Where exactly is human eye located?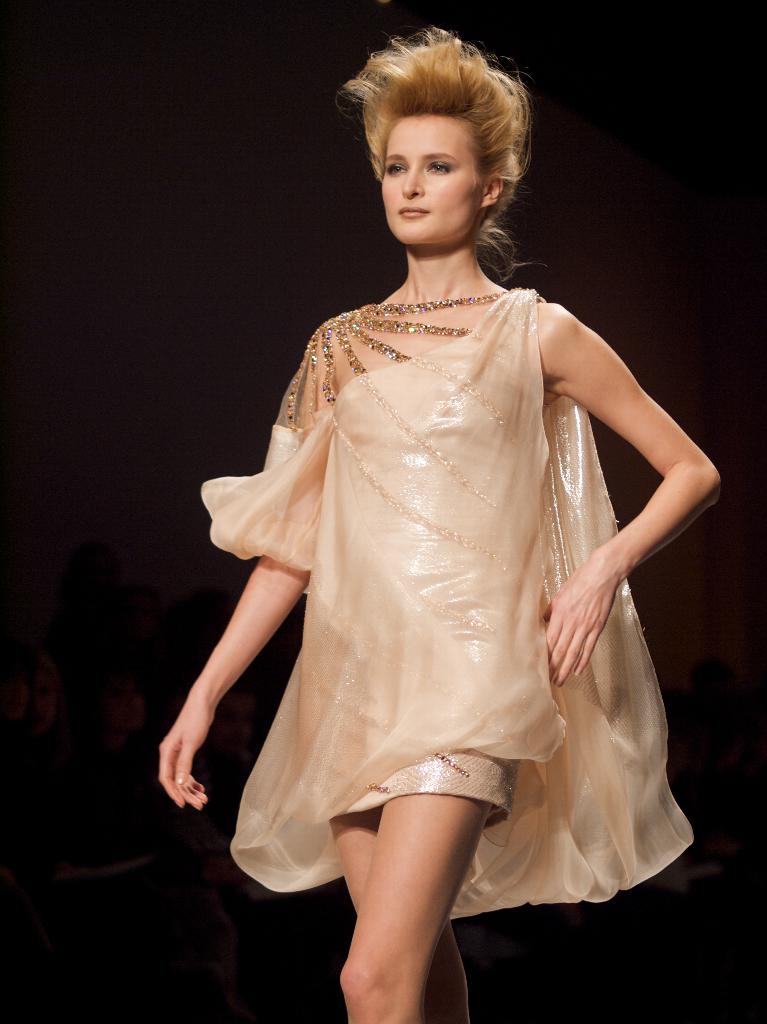
Its bounding box is crop(423, 161, 453, 177).
